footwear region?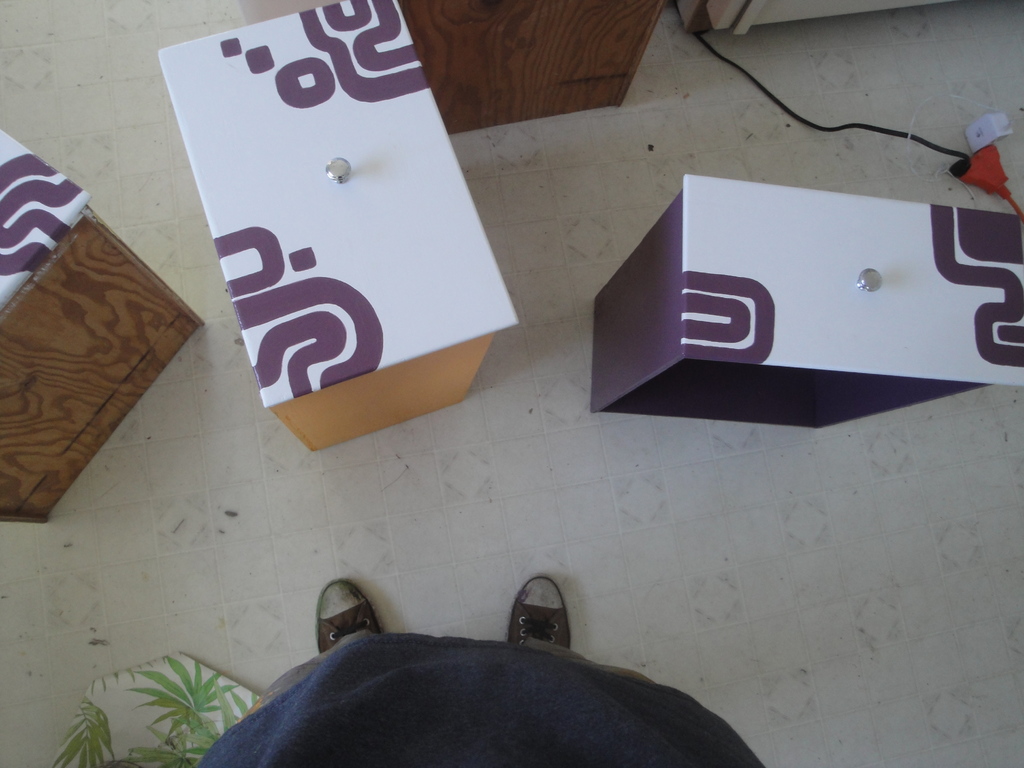
{"left": 508, "top": 576, "right": 575, "bottom": 654}
